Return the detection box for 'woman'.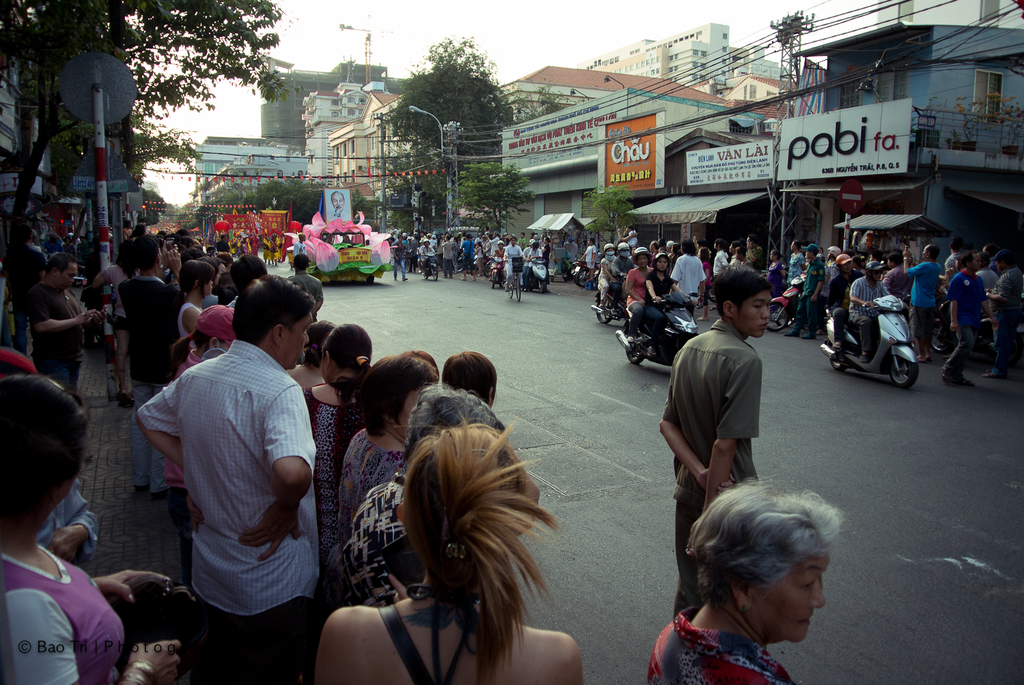
left=334, top=388, right=504, bottom=608.
